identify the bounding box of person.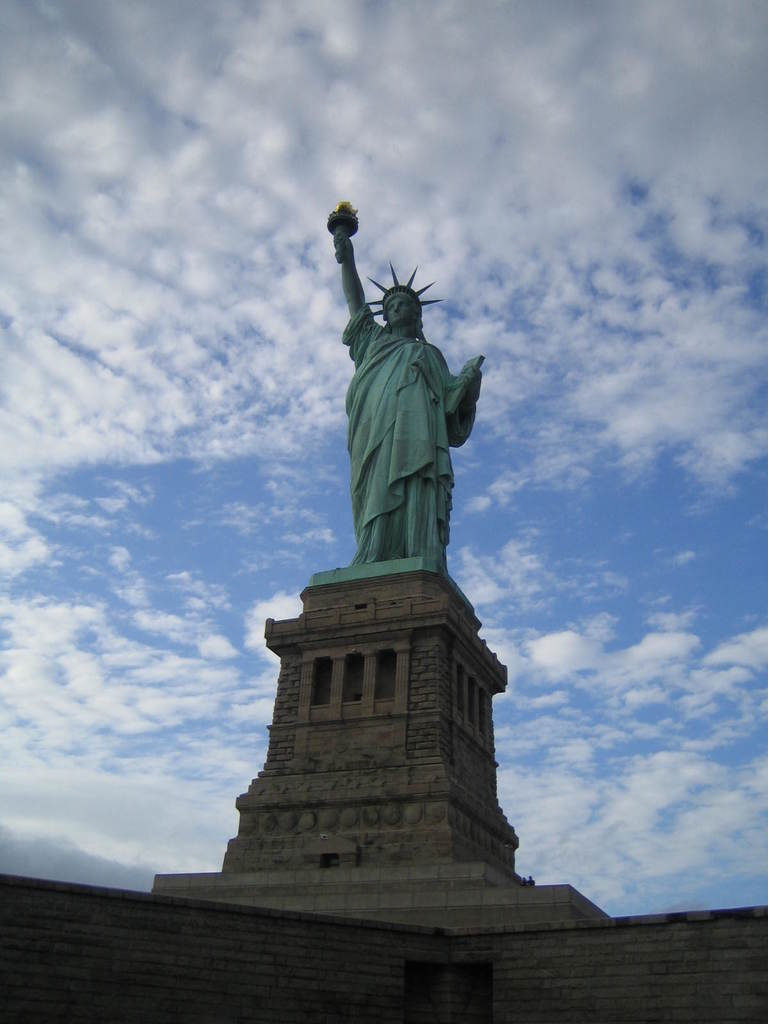
locate(312, 291, 479, 612).
